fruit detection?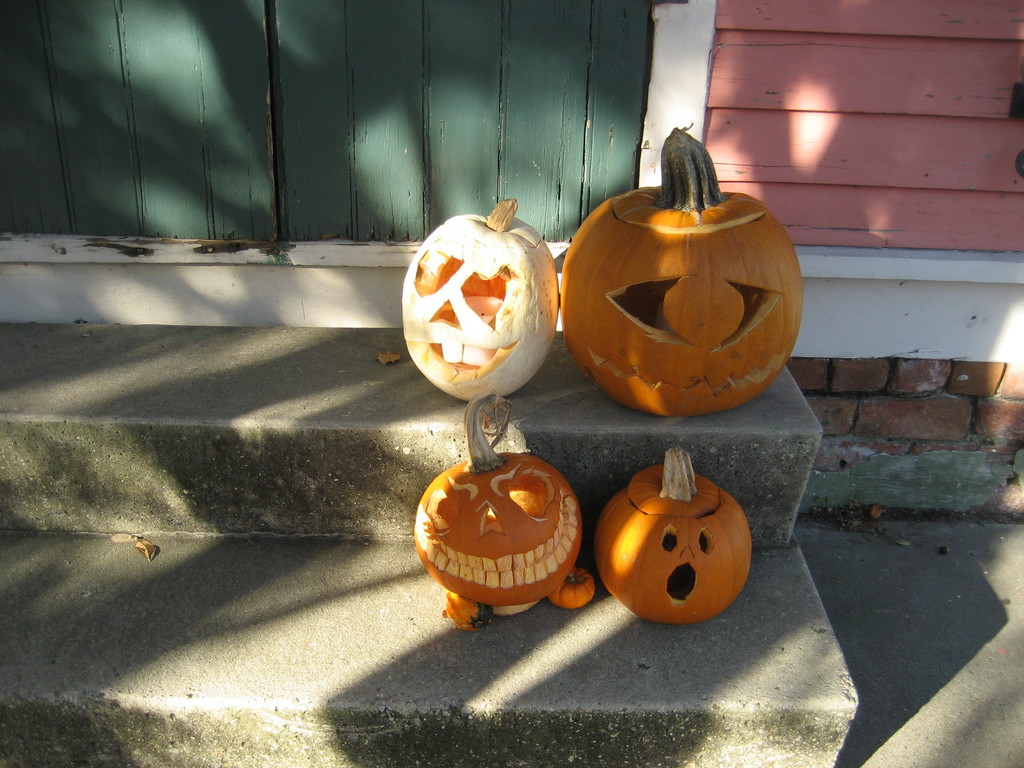
rect(547, 566, 602, 610)
